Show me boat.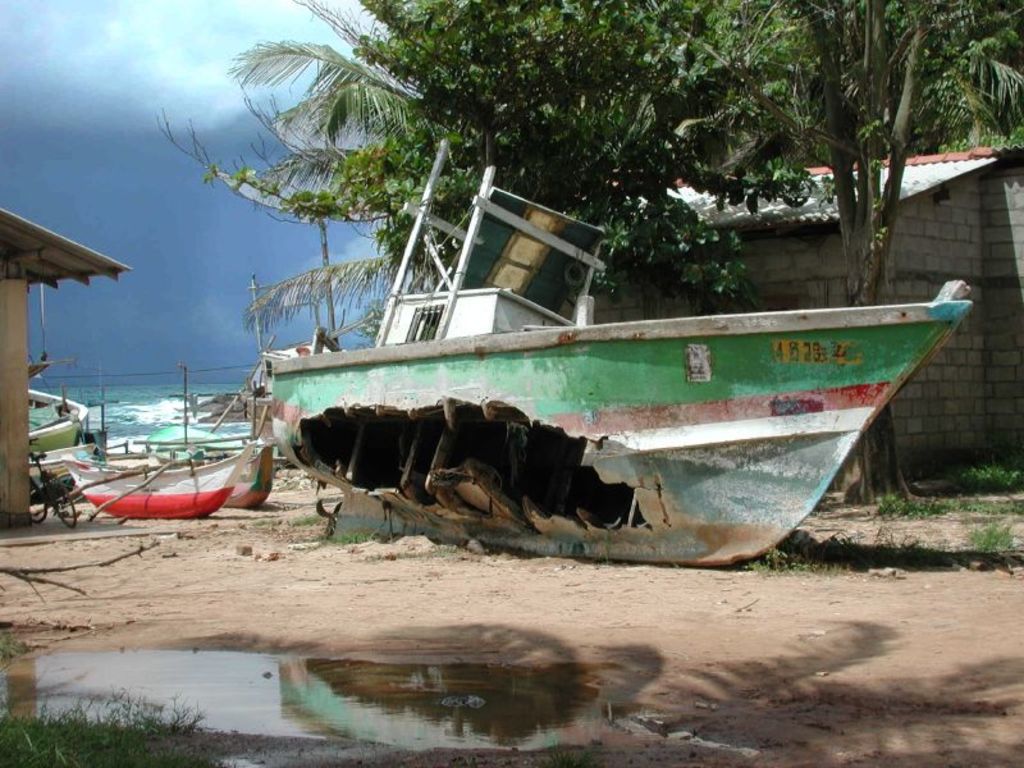
boat is here: bbox=[19, 379, 91, 457].
